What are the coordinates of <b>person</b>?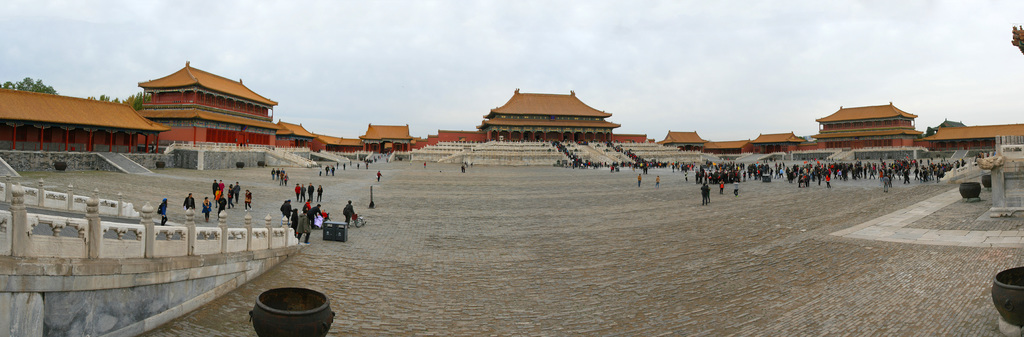
locate(323, 164, 325, 173).
